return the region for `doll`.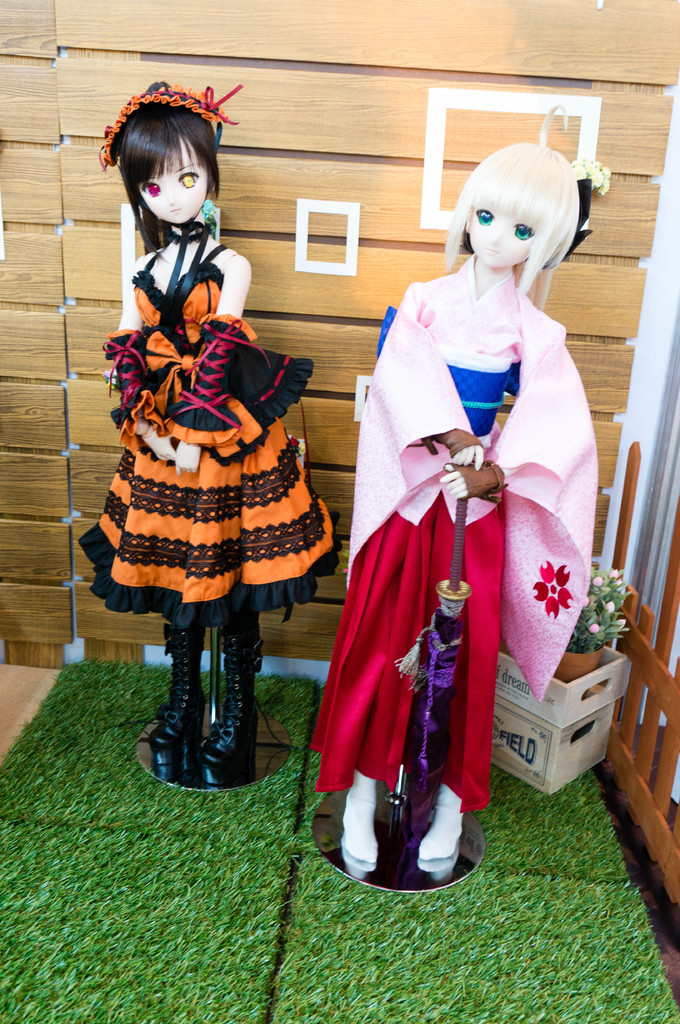
<box>332,118,592,880</box>.
